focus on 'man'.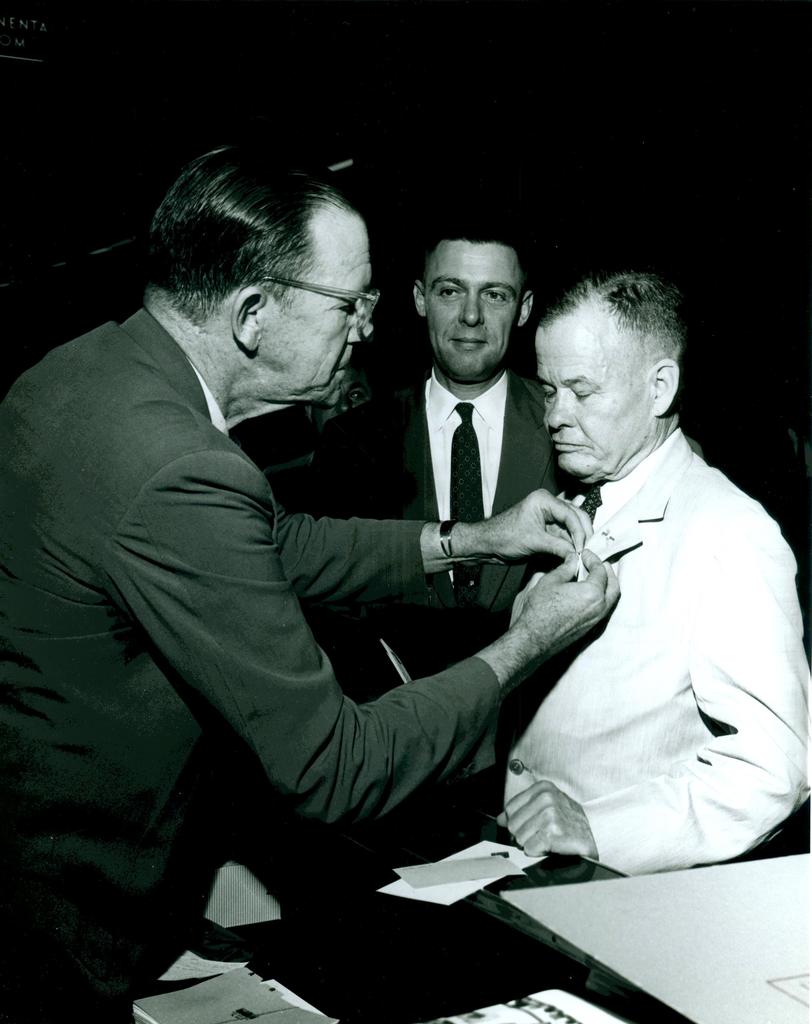
Focused at [x1=490, y1=254, x2=802, y2=911].
